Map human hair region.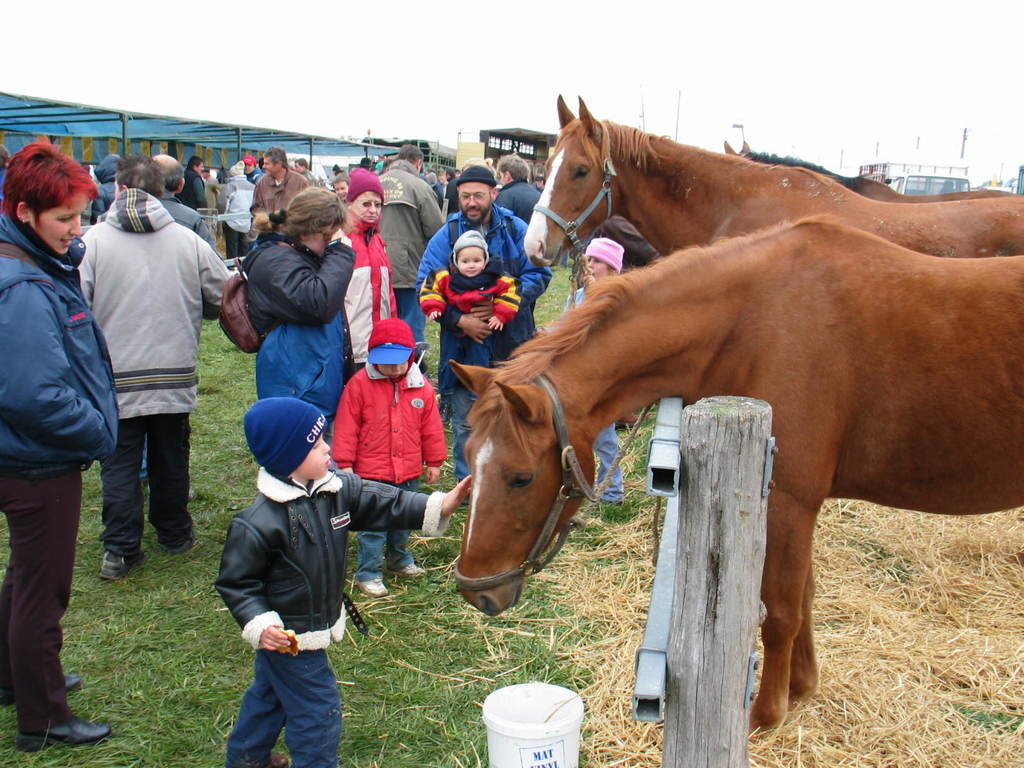
Mapped to BBox(445, 167, 456, 177).
